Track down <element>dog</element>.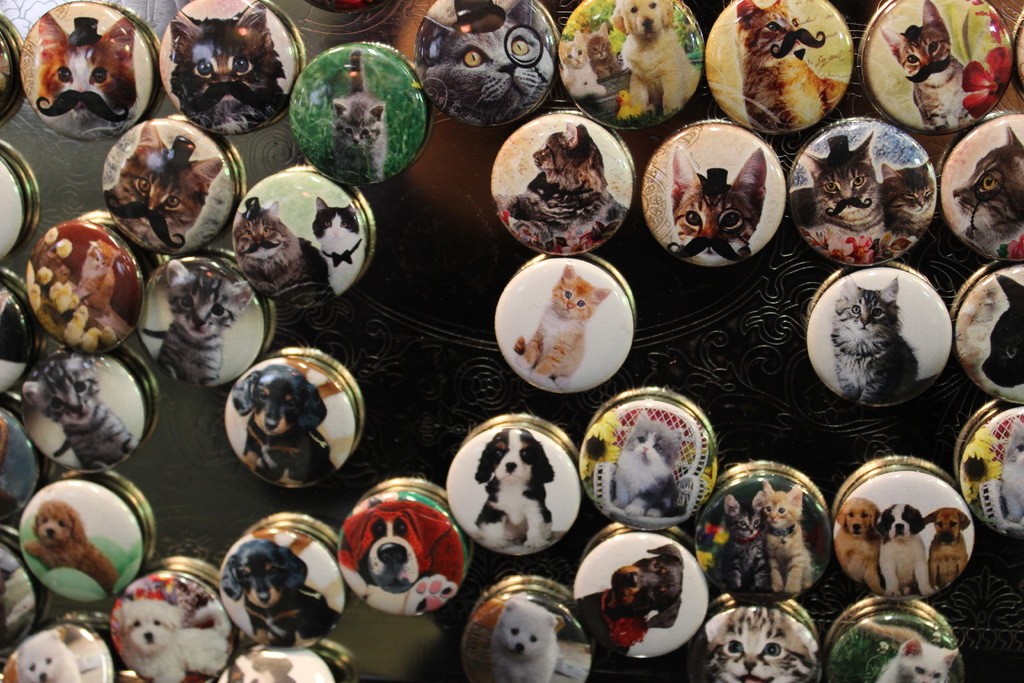
Tracked to bbox=(467, 429, 554, 551).
